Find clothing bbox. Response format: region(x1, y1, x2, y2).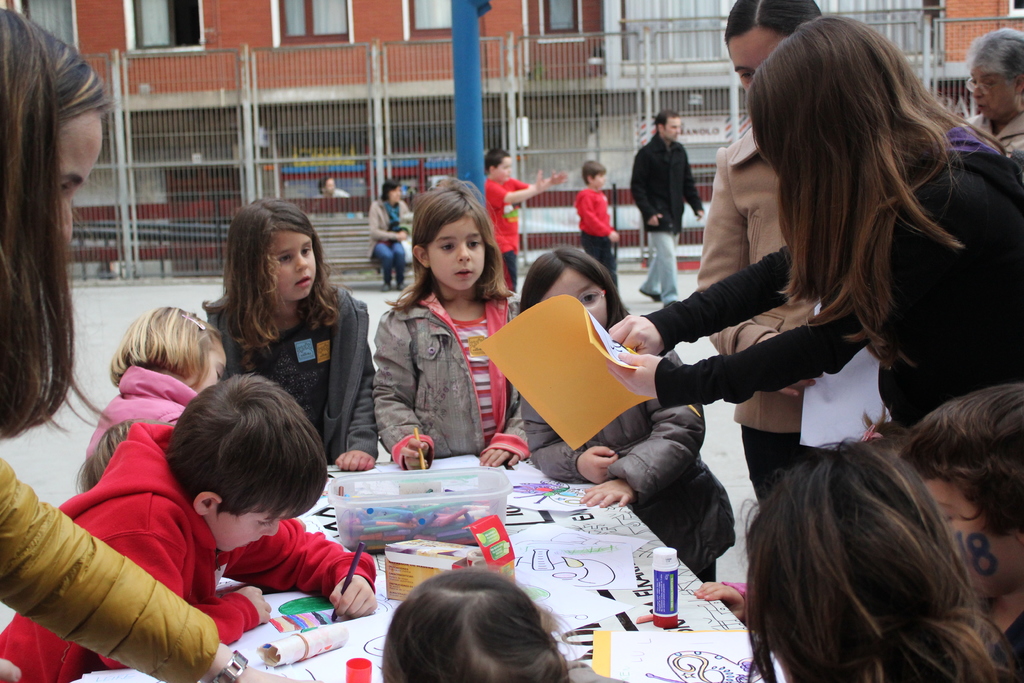
region(648, 124, 1023, 438).
